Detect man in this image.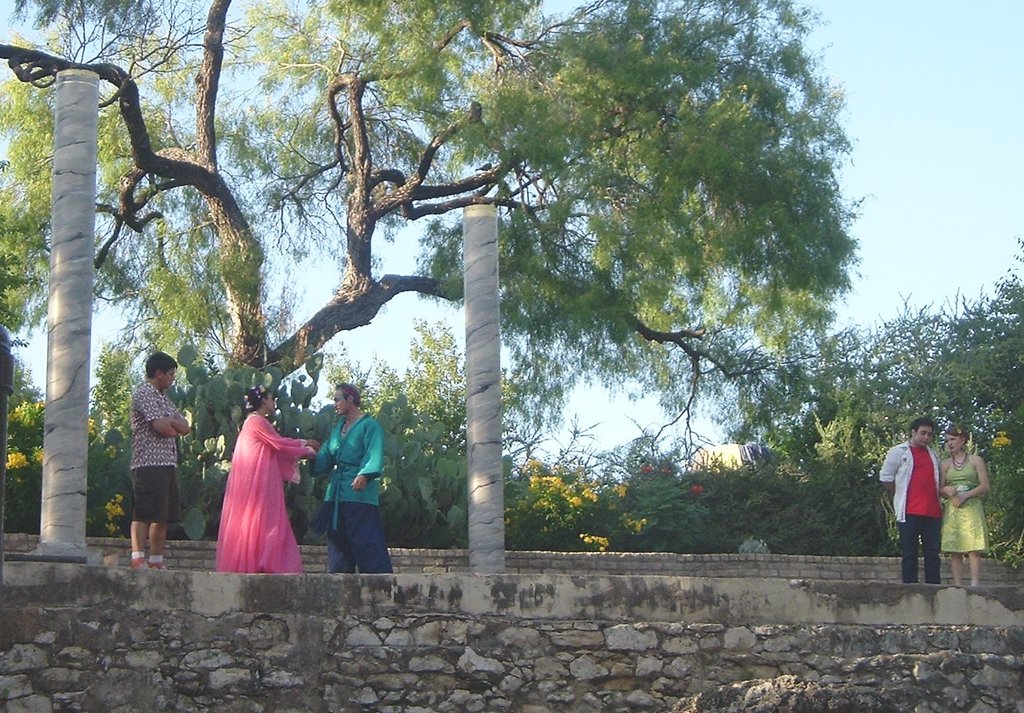
Detection: Rect(881, 417, 944, 580).
